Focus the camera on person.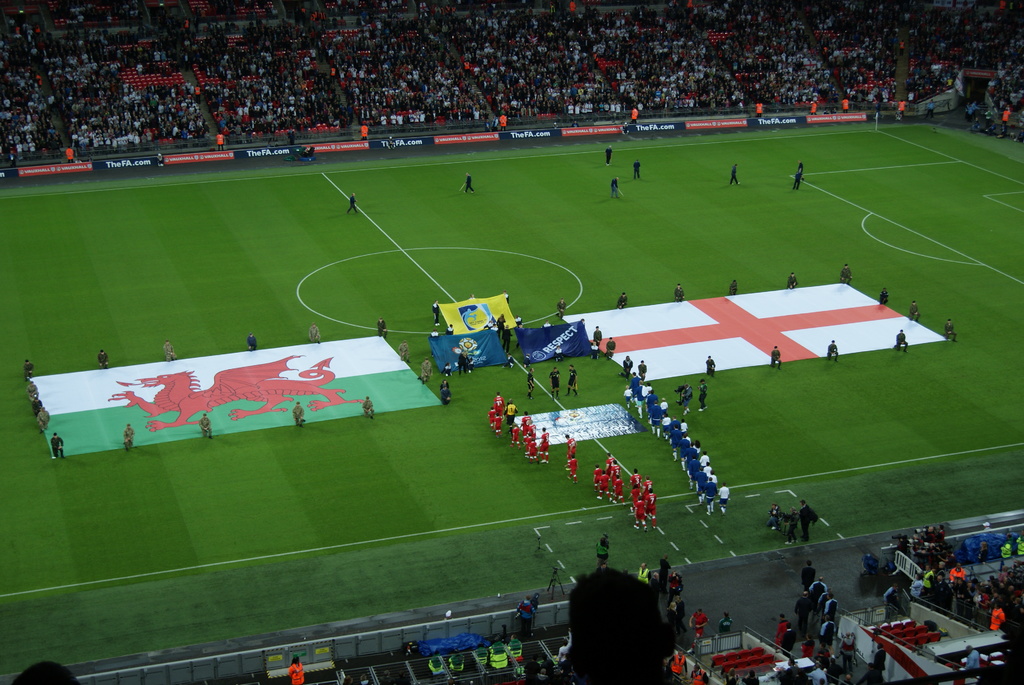
Focus region: 619:352:633:383.
